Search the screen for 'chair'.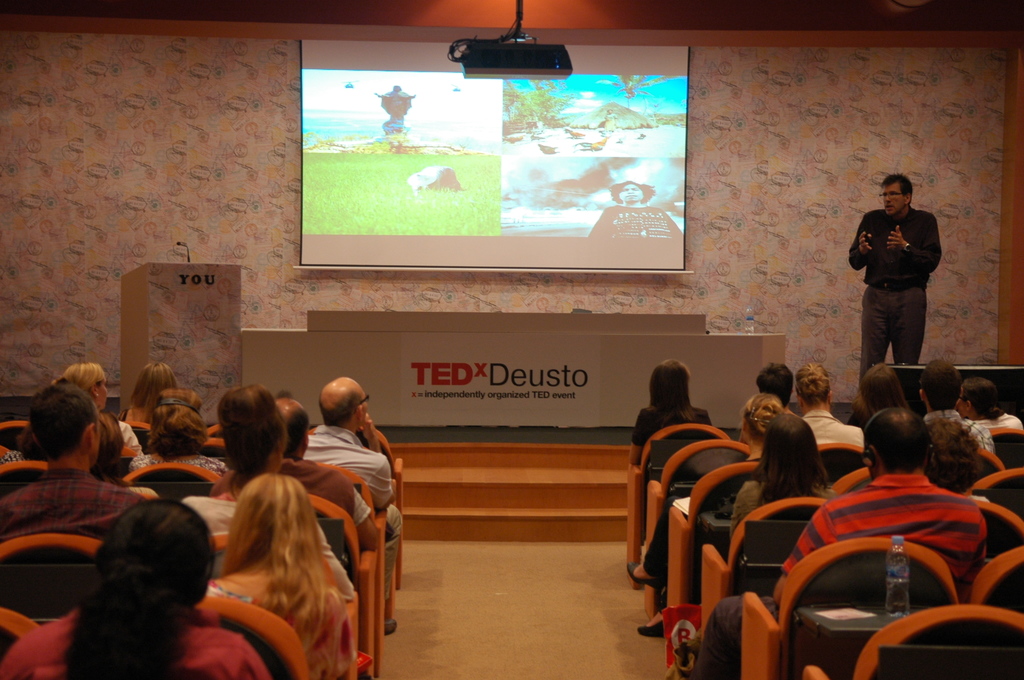
Found at box(305, 492, 386, 679).
